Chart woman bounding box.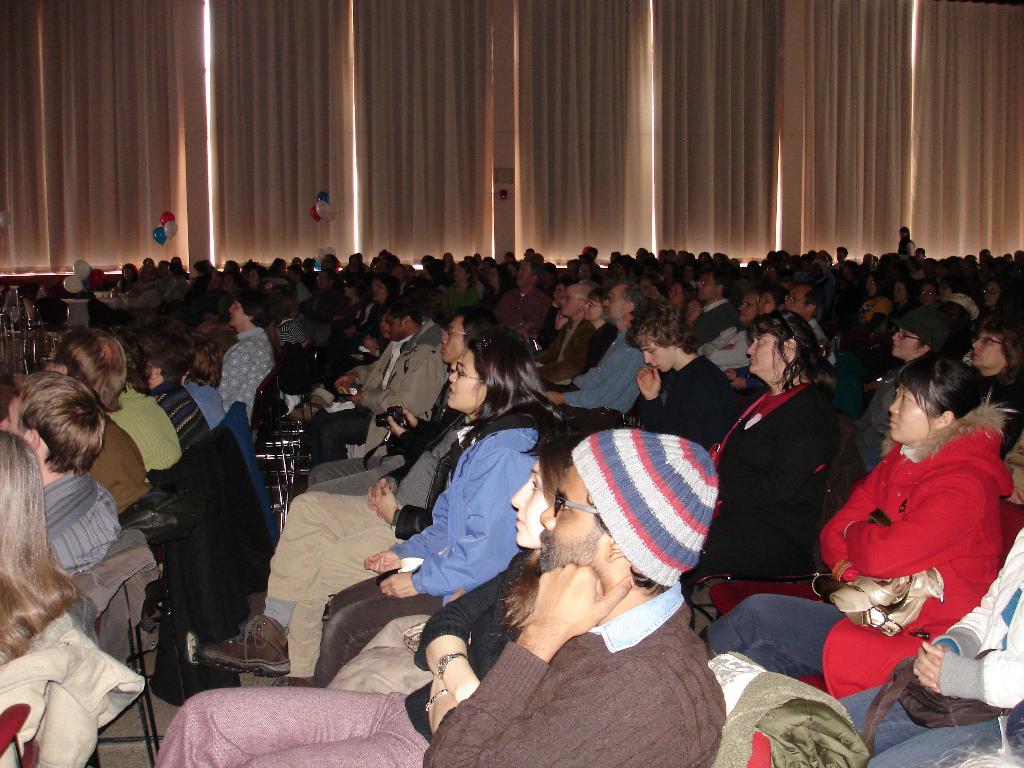
Charted: {"left": 977, "top": 274, "right": 1012, "bottom": 323}.
